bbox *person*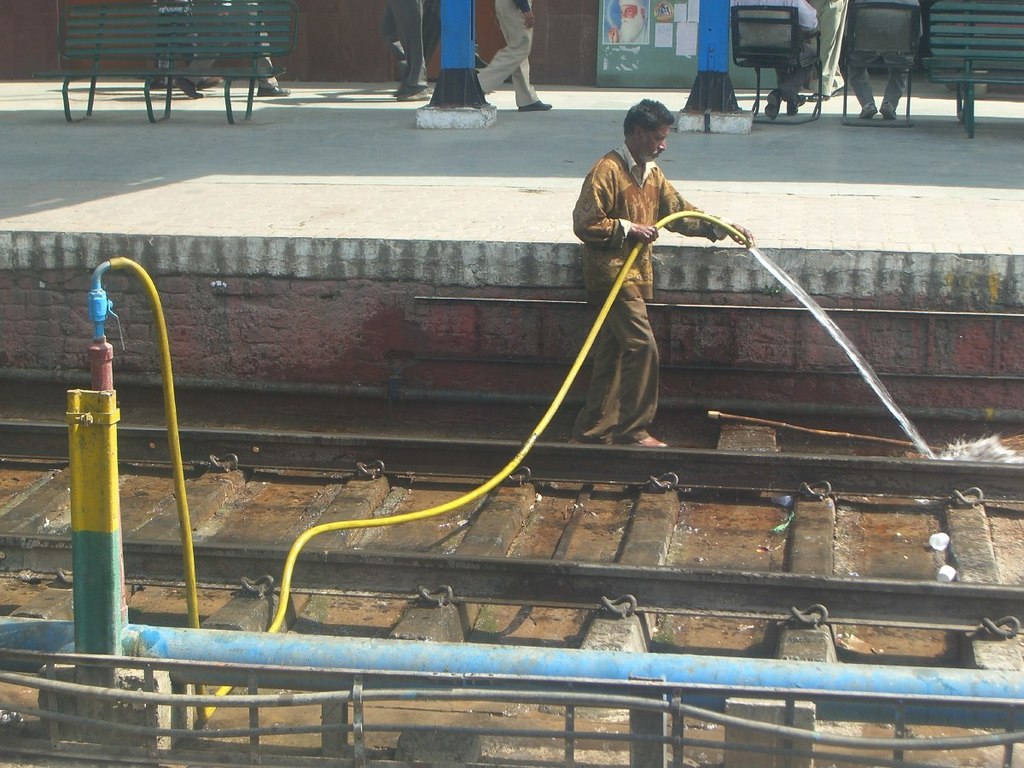
724:0:825:122
